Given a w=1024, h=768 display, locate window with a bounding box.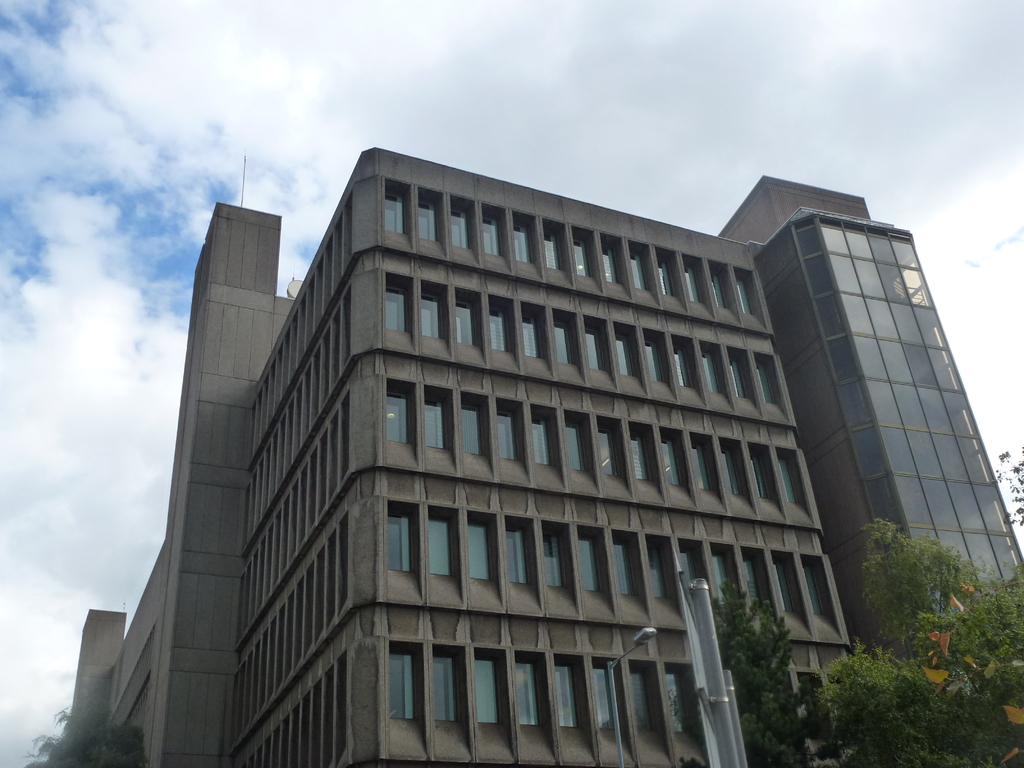
Located: (488,307,511,355).
